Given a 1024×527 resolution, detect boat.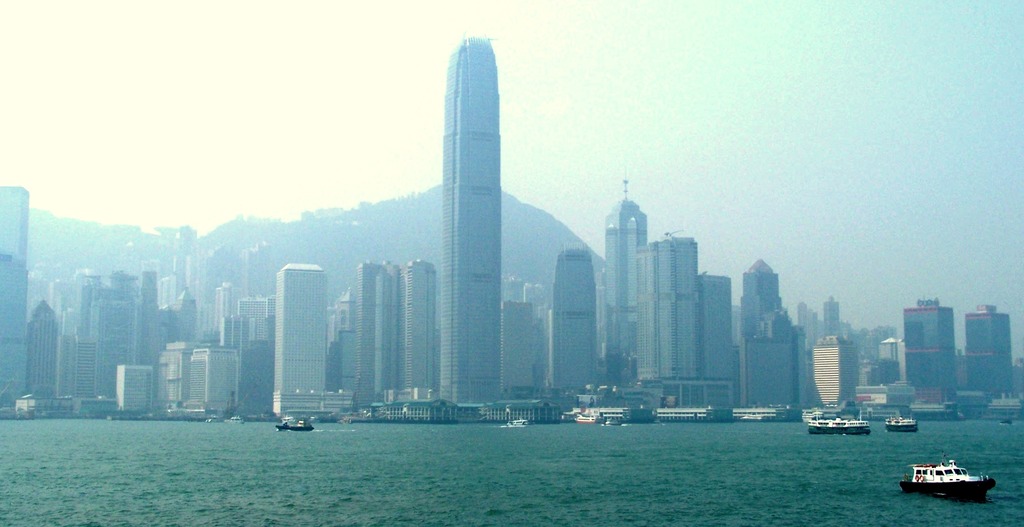
BBox(877, 408, 911, 430).
